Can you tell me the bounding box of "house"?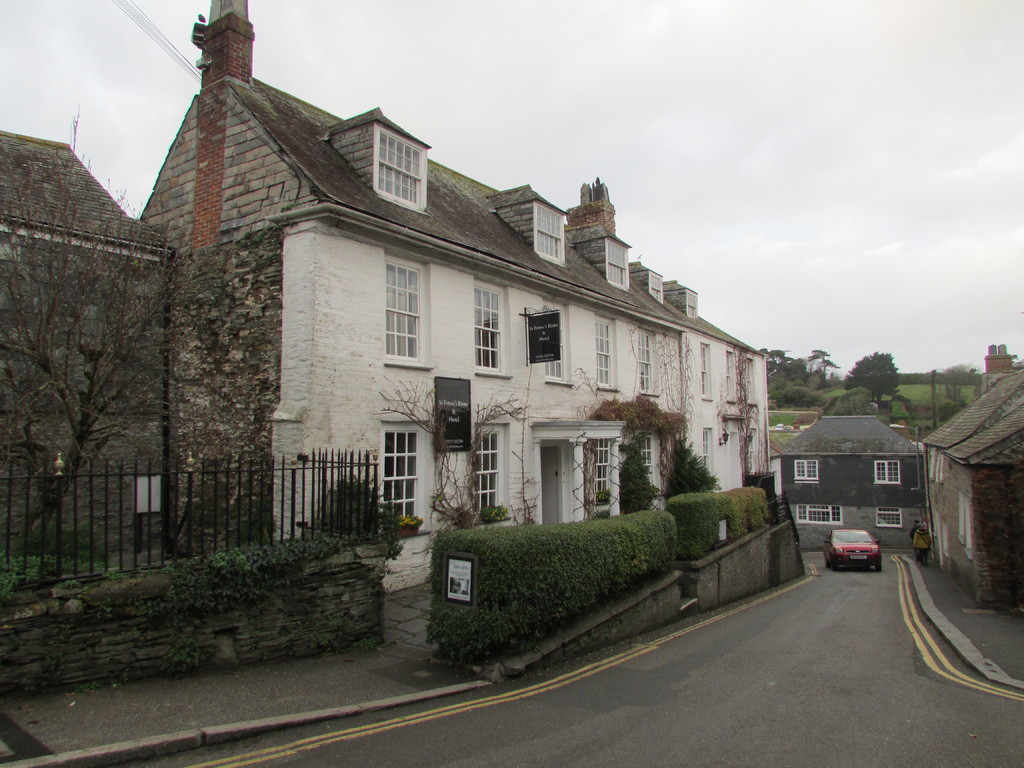
{"left": 3, "top": 130, "right": 148, "bottom": 595}.
